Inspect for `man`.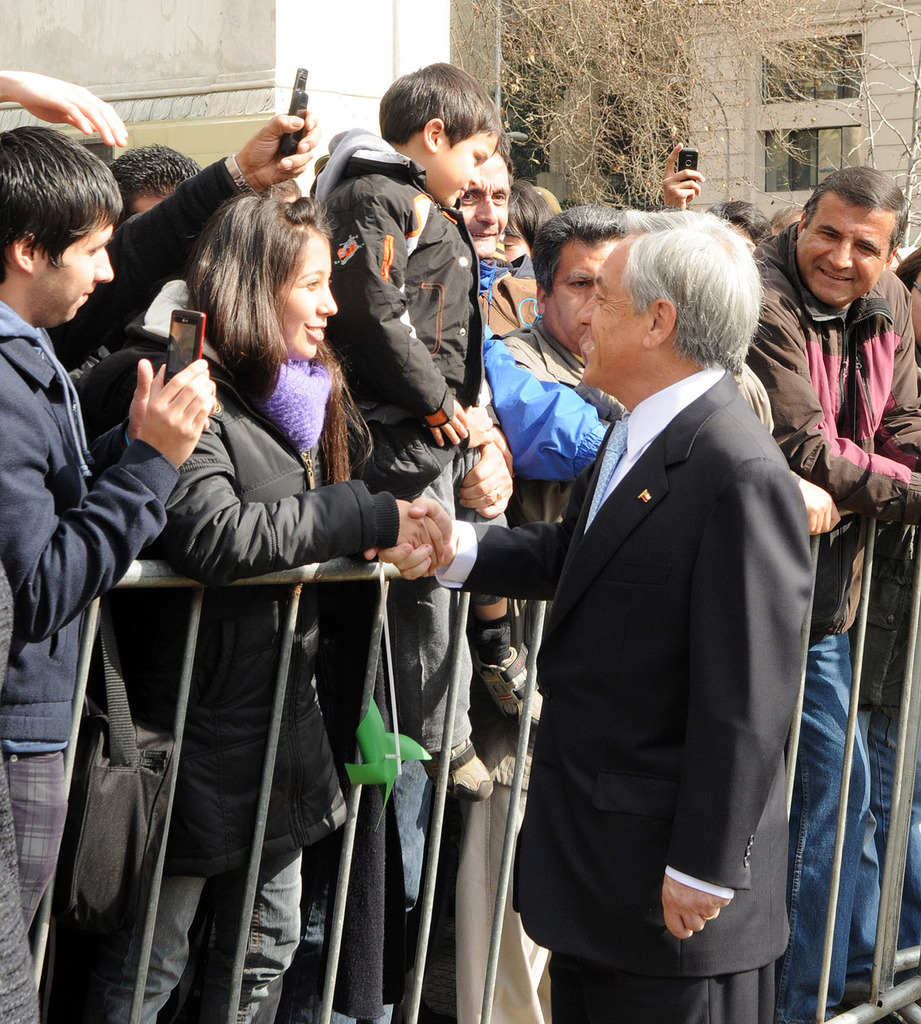
Inspection: [left=749, top=158, right=920, bottom=1023].
